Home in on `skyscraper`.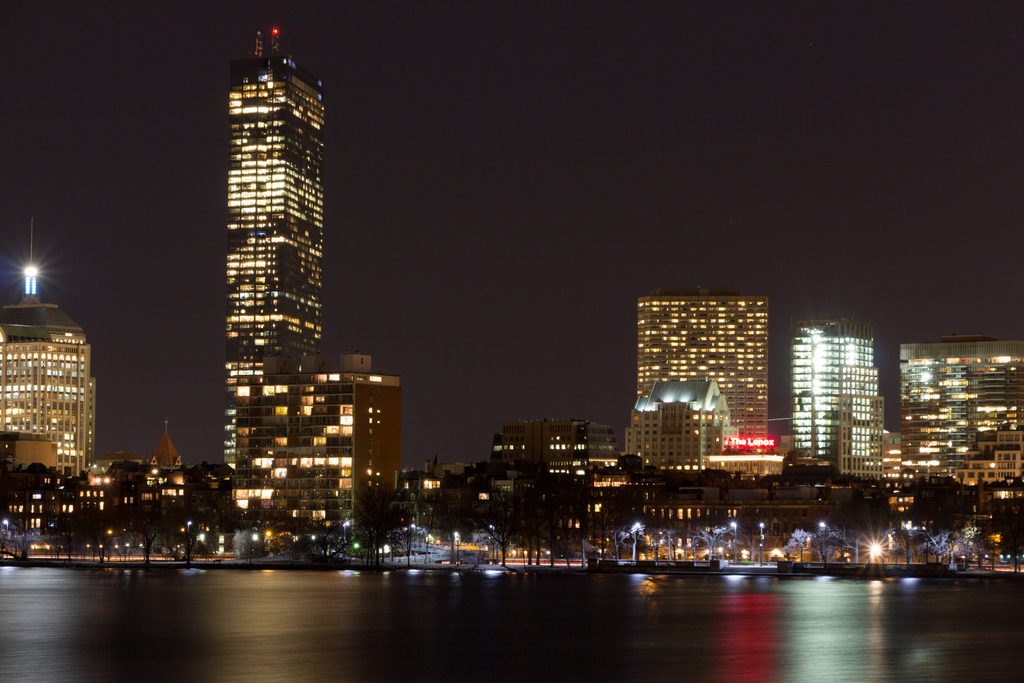
Homed in at locate(224, 26, 323, 465).
